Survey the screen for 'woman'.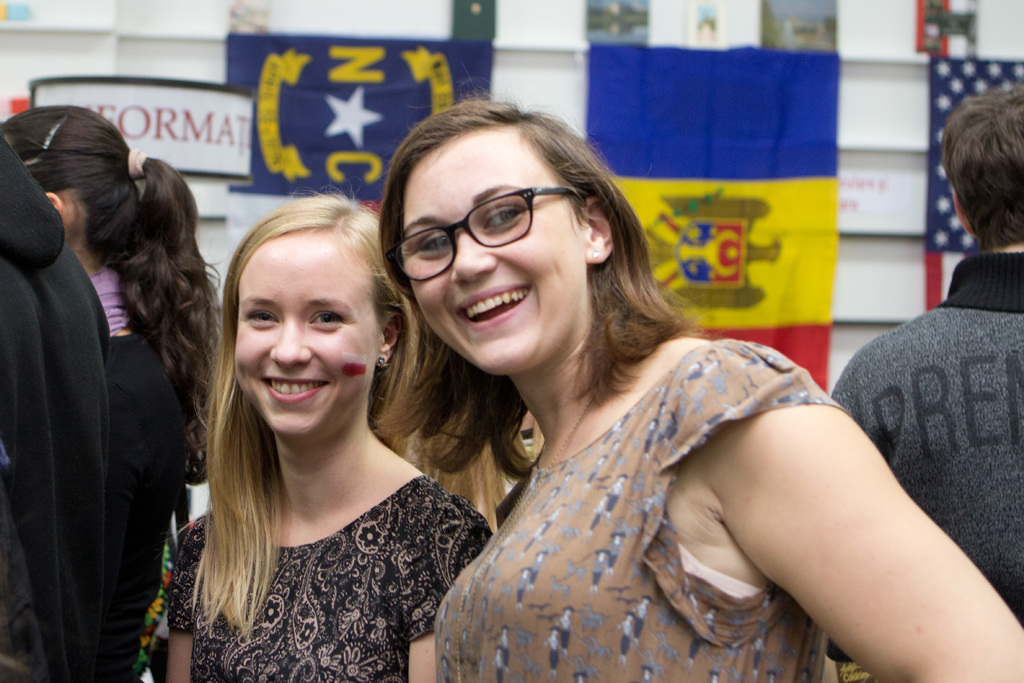
Survey found: region(0, 103, 219, 682).
